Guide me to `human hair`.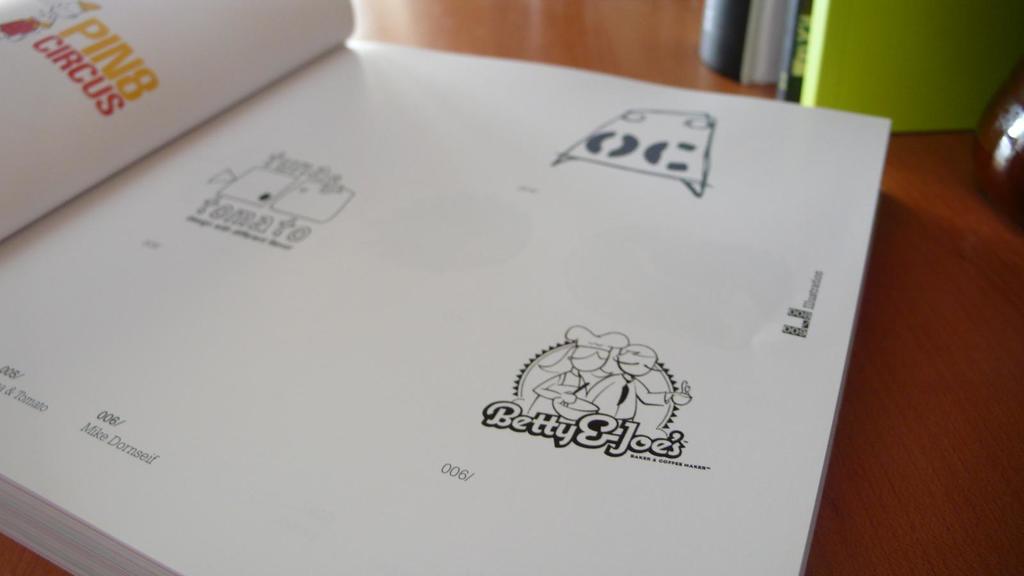
Guidance: left=621, top=344, right=657, bottom=362.
